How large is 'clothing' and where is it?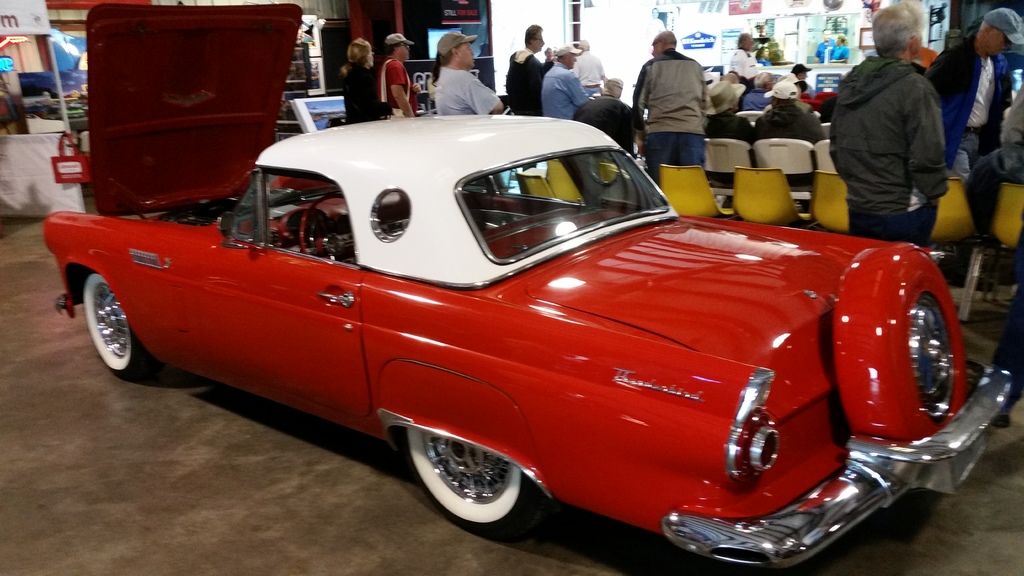
Bounding box: 820,22,972,243.
